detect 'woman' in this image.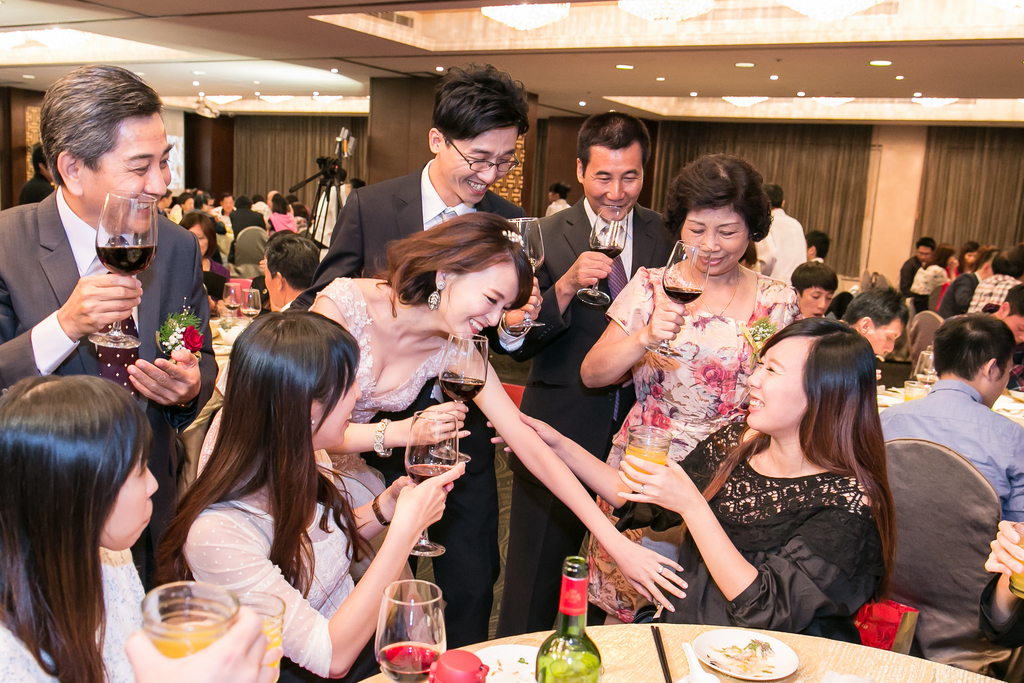
Detection: [x1=487, y1=318, x2=899, y2=627].
